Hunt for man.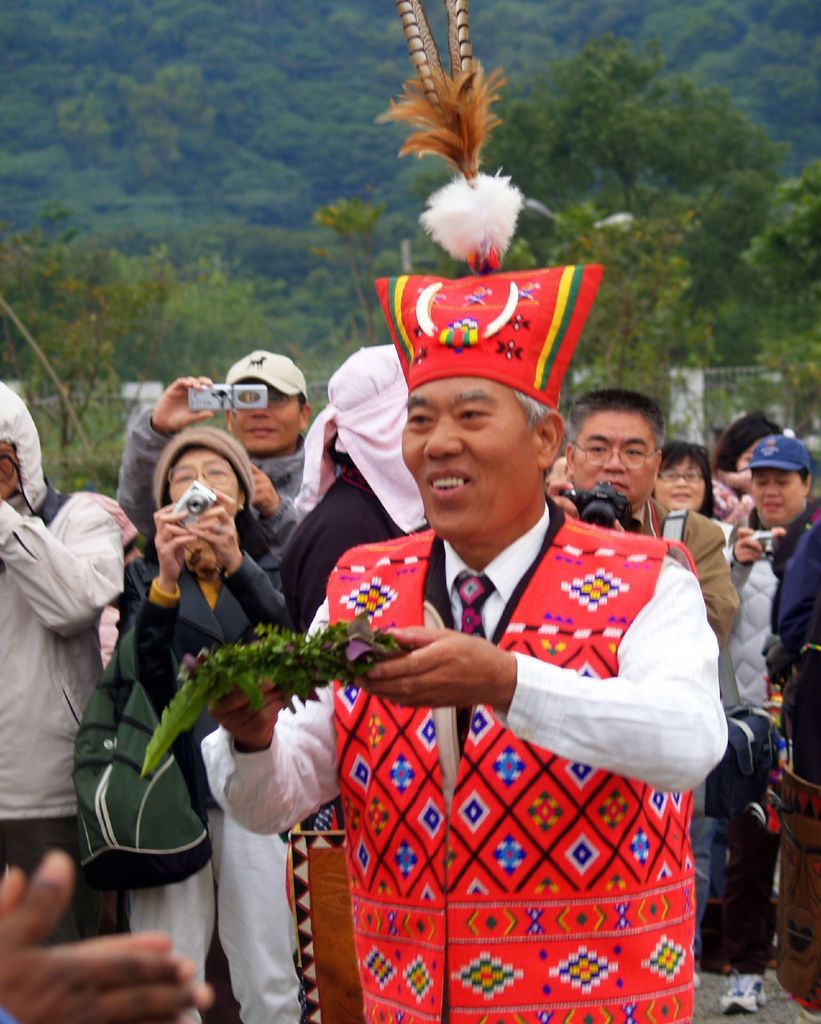
Hunted down at {"x1": 536, "y1": 390, "x2": 735, "y2": 957}.
